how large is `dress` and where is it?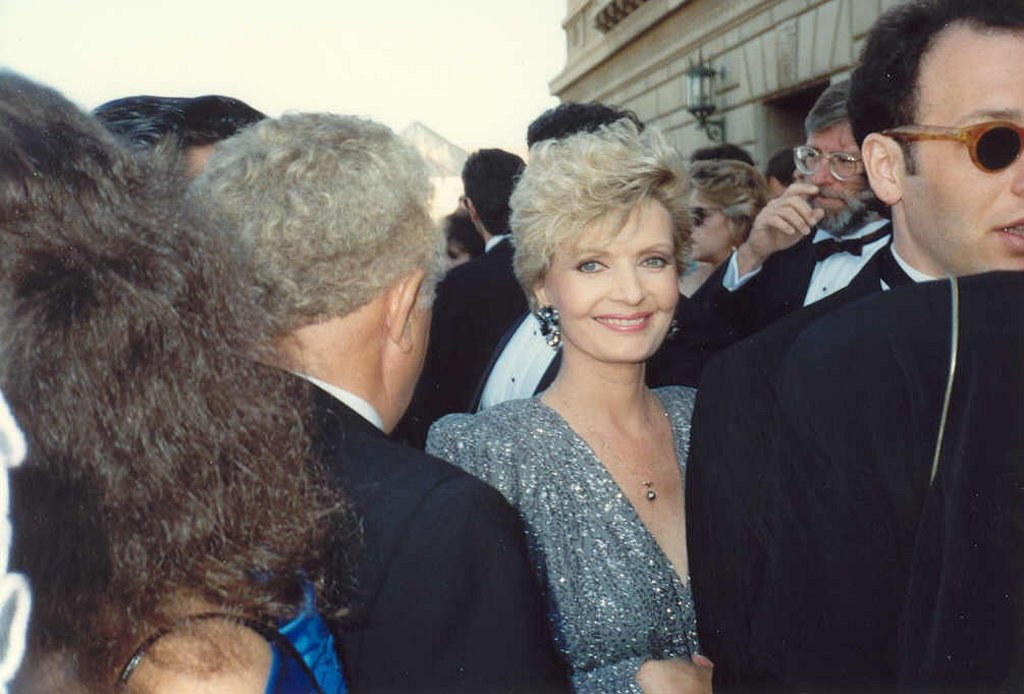
Bounding box: select_region(426, 383, 700, 691).
